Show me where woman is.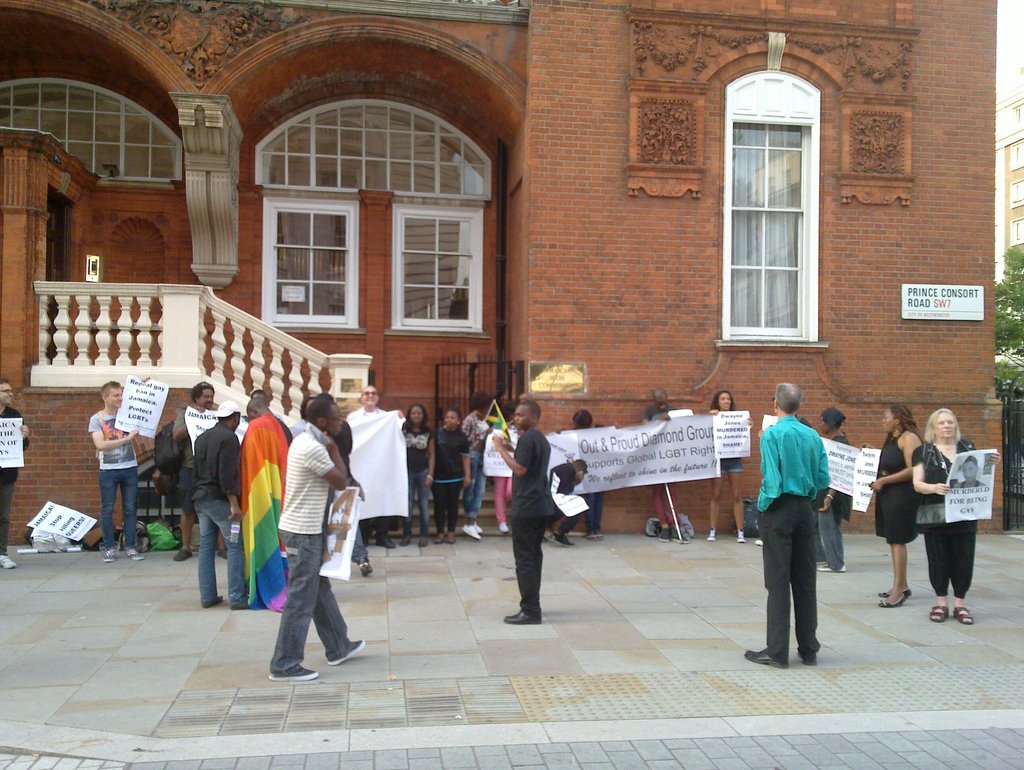
woman is at bbox=(824, 407, 865, 575).
